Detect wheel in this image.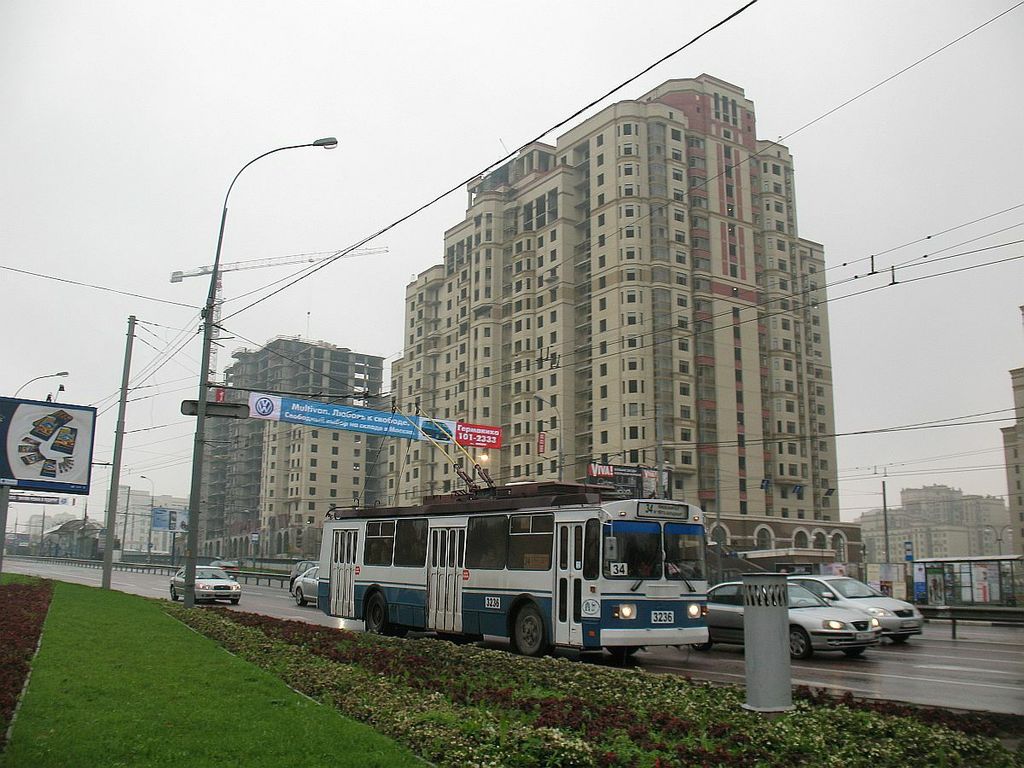
Detection: box=[393, 623, 409, 638].
